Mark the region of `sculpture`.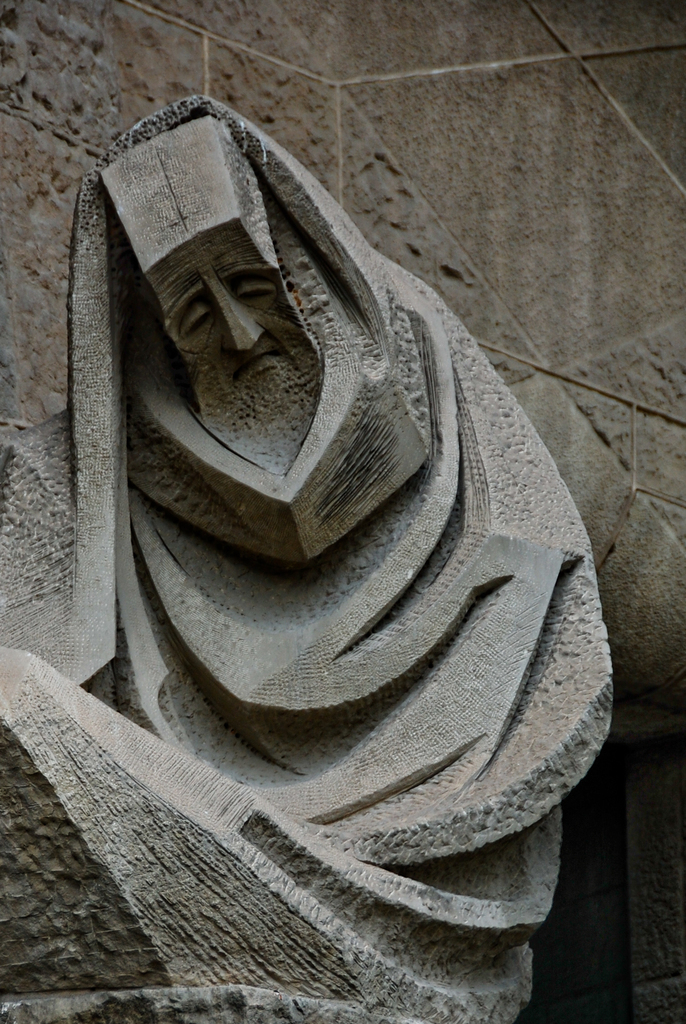
Region: (58, 100, 614, 945).
